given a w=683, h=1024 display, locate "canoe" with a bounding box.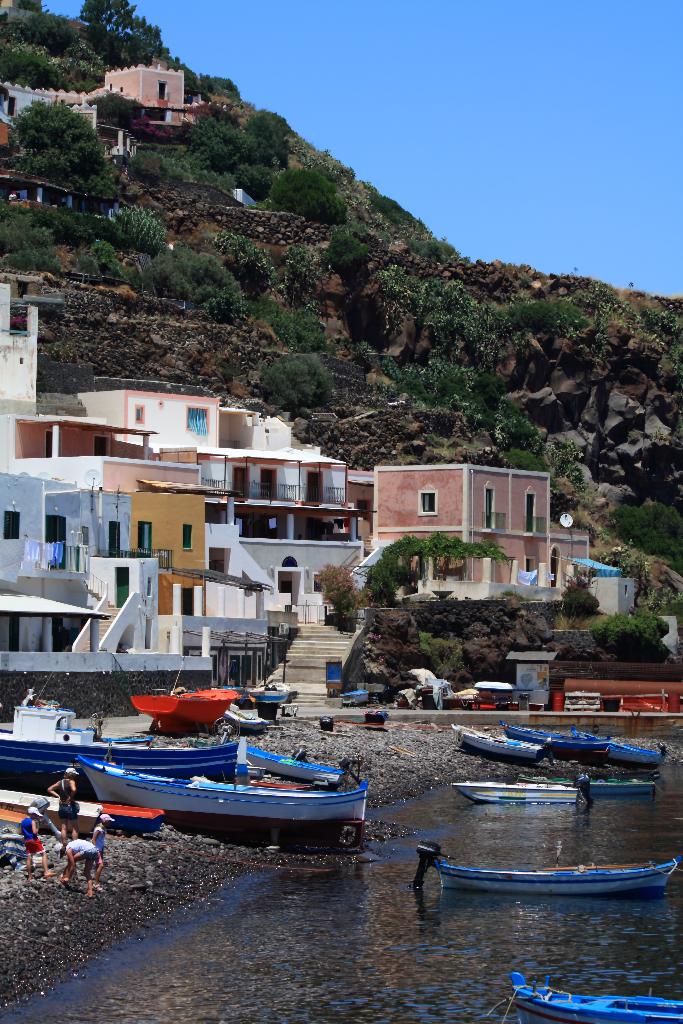
Located: pyautogui.locateOnScreen(576, 725, 670, 772).
